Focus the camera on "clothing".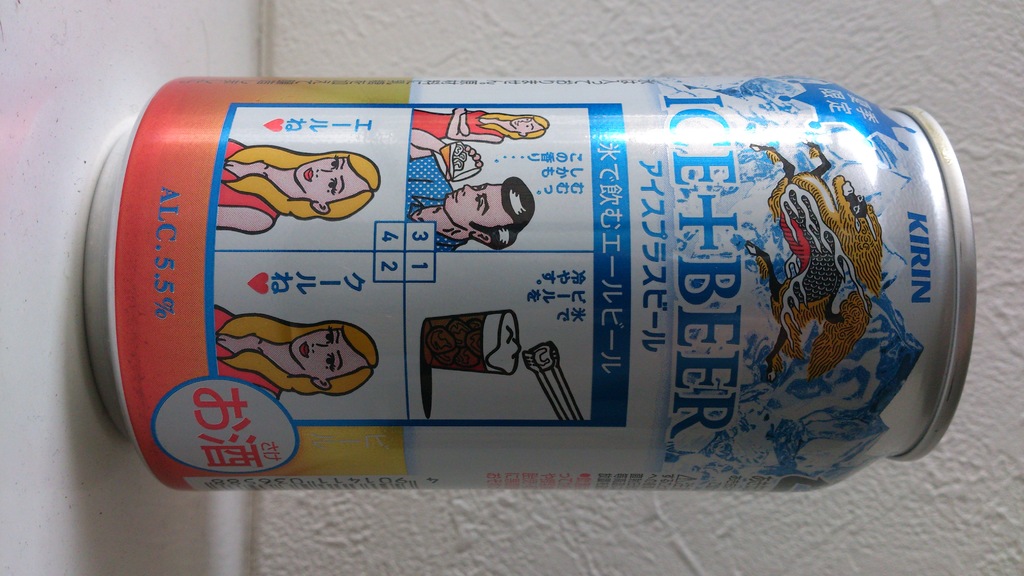
Focus region: (214, 305, 282, 398).
